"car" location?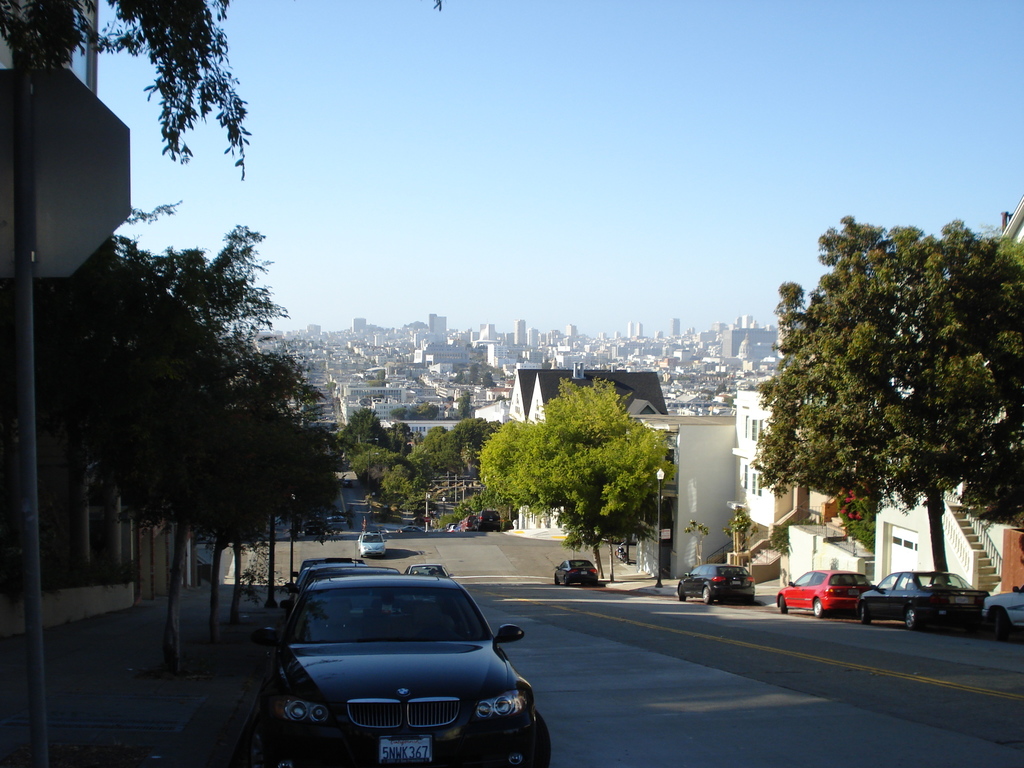
{"x1": 775, "y1": 563, "x2": 873, "y2": 616}
